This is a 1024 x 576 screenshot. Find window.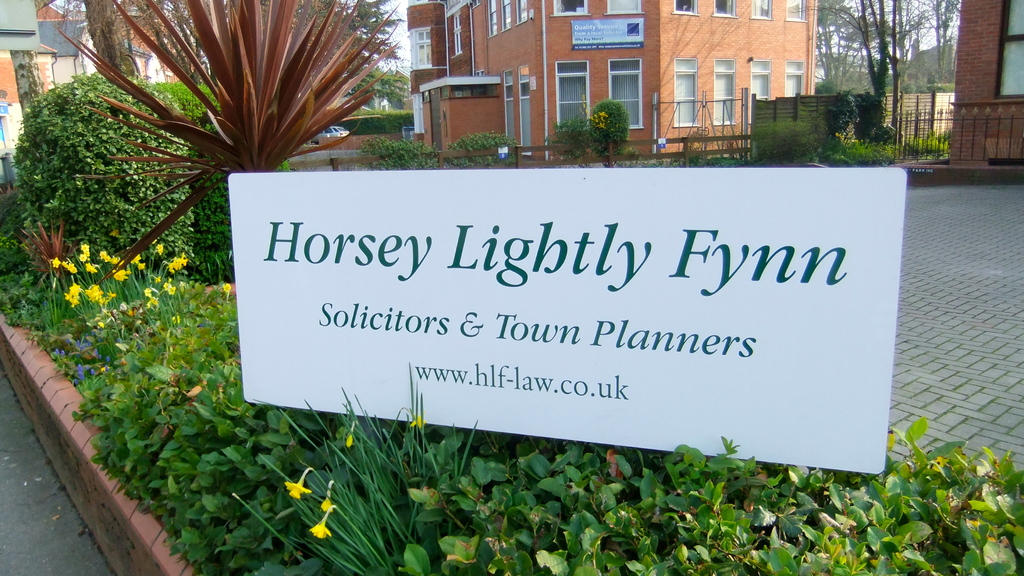
Bounding box: region(556, 61, 589, 131).
